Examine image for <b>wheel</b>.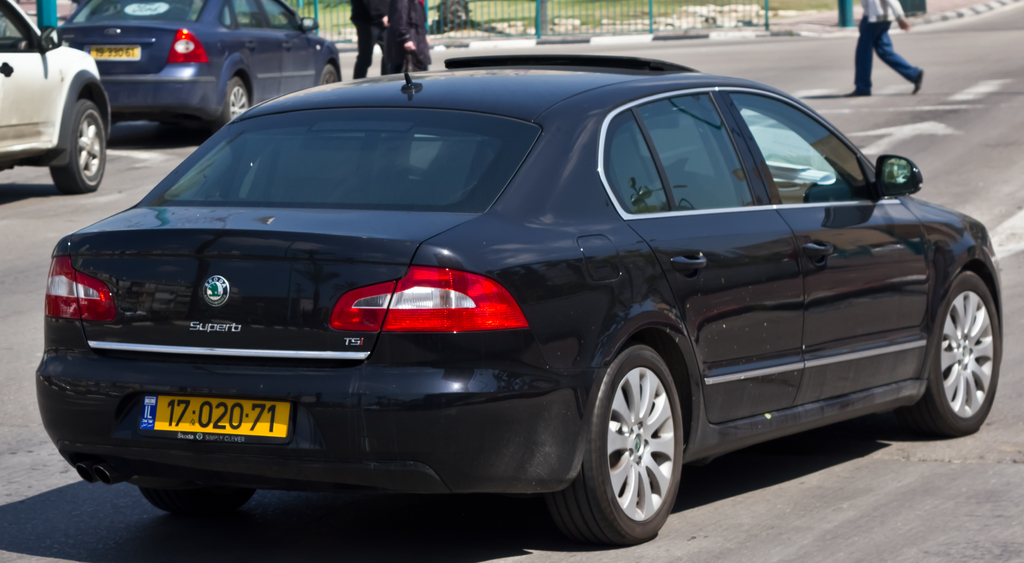
Examination result: bbox=[49, 100, 107, 195].
